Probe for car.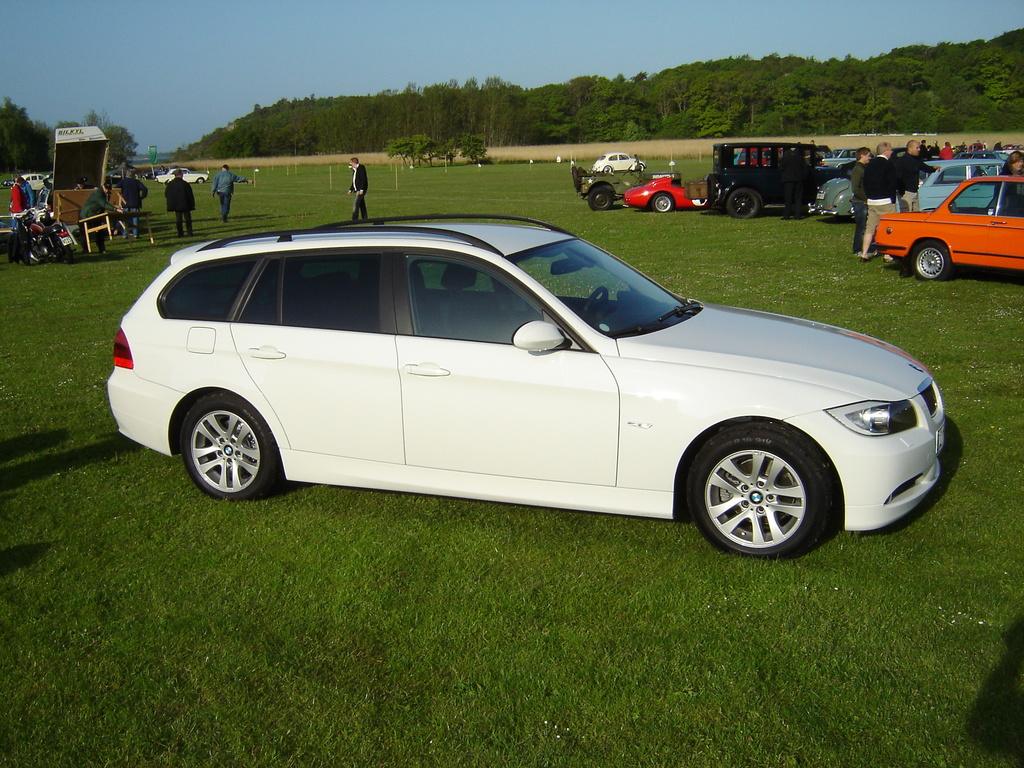
Probe result: <bbox>870, 177, 1023, 280</bbox>.
